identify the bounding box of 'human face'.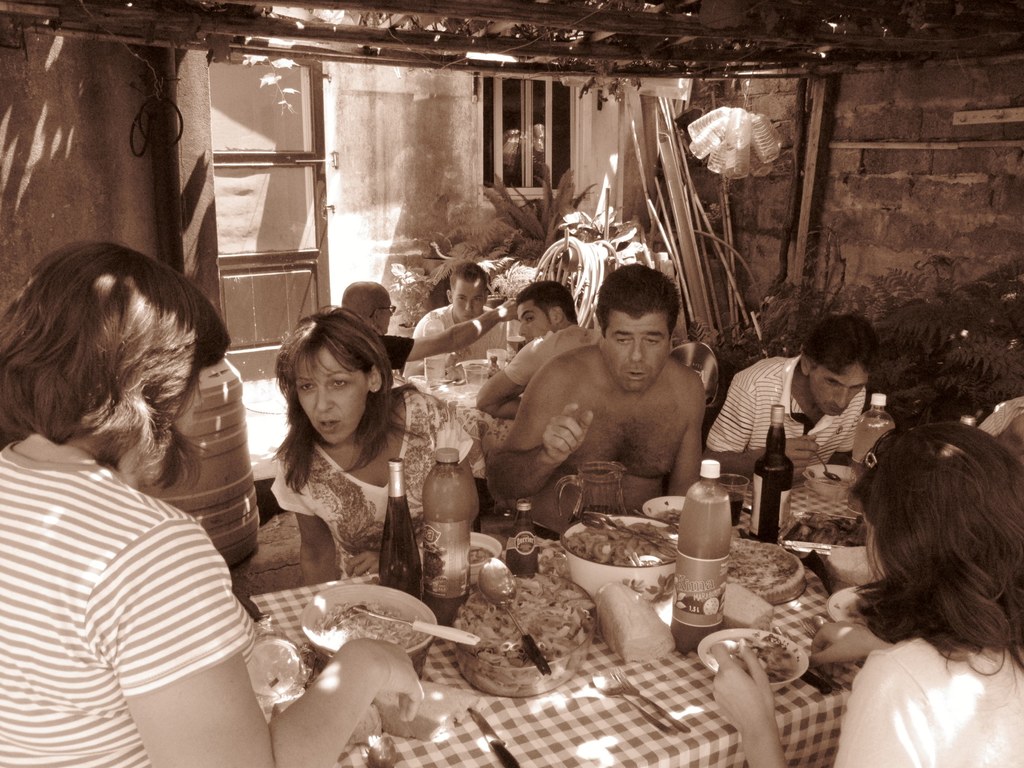
810 362 867 415.
